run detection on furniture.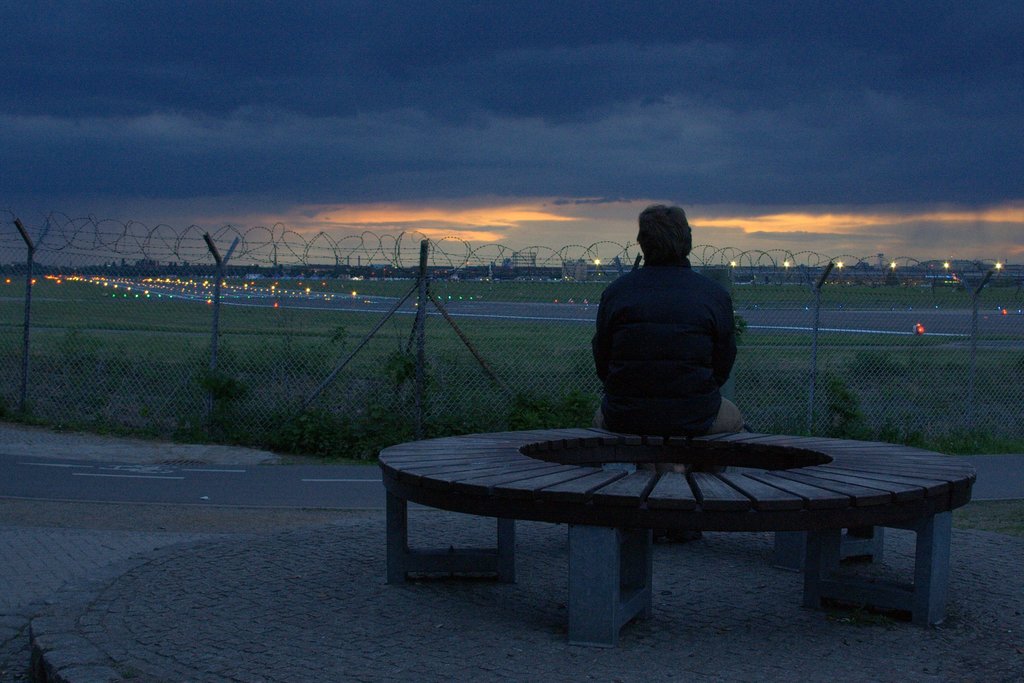
Result: x1=372 y1=432 x2=979 y2=651.
